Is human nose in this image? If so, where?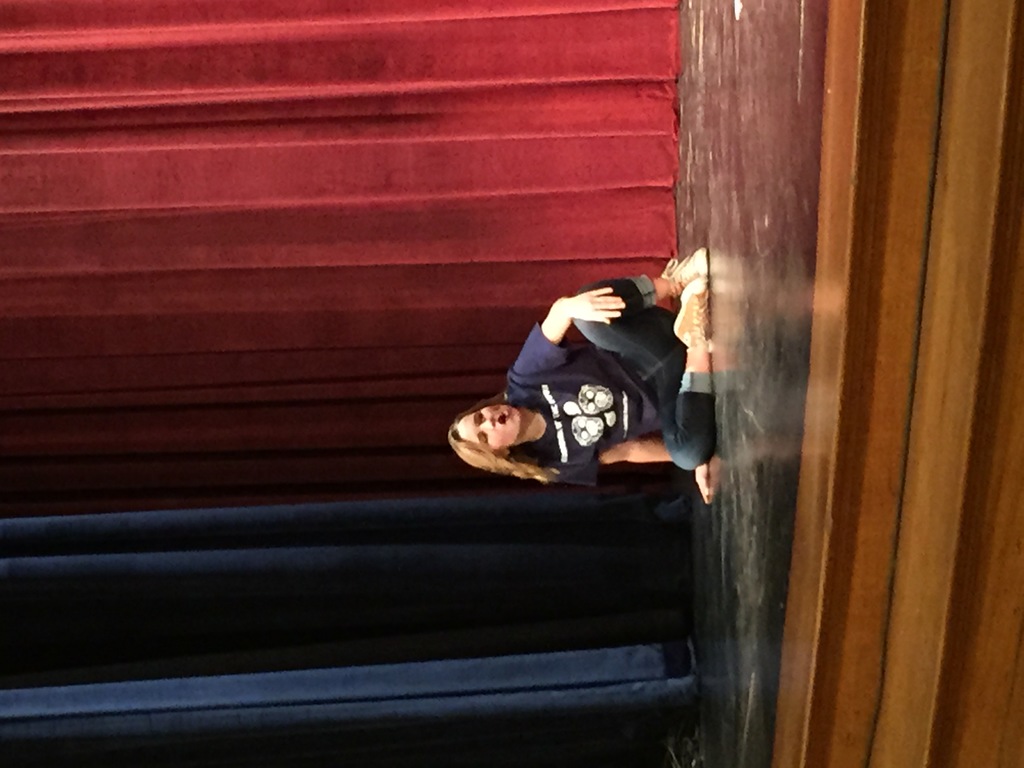
Yes, at select_region(476, 414, 495, 430).
